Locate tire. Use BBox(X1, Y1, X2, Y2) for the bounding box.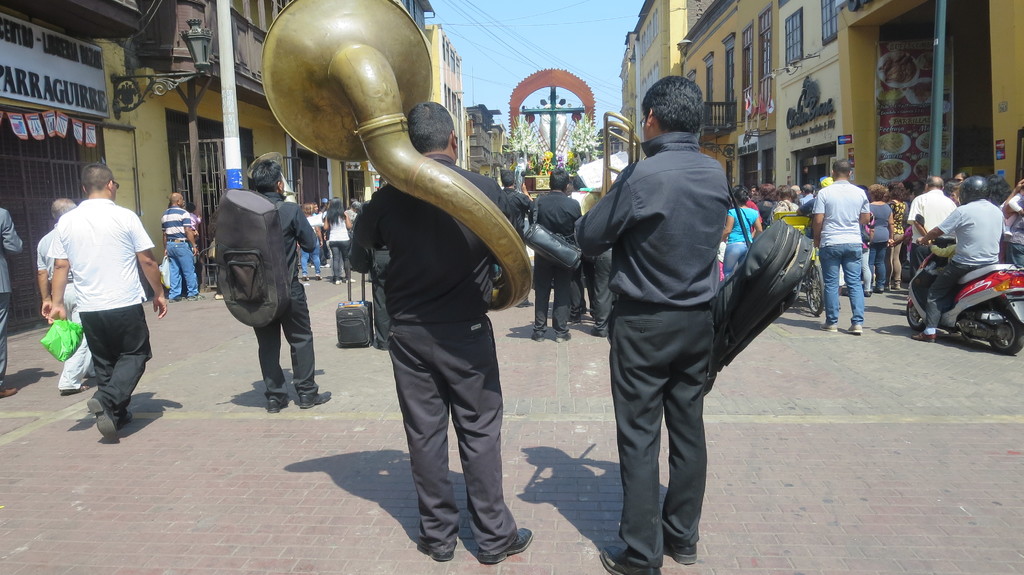
BBox(985, 296, 1015, 350).
